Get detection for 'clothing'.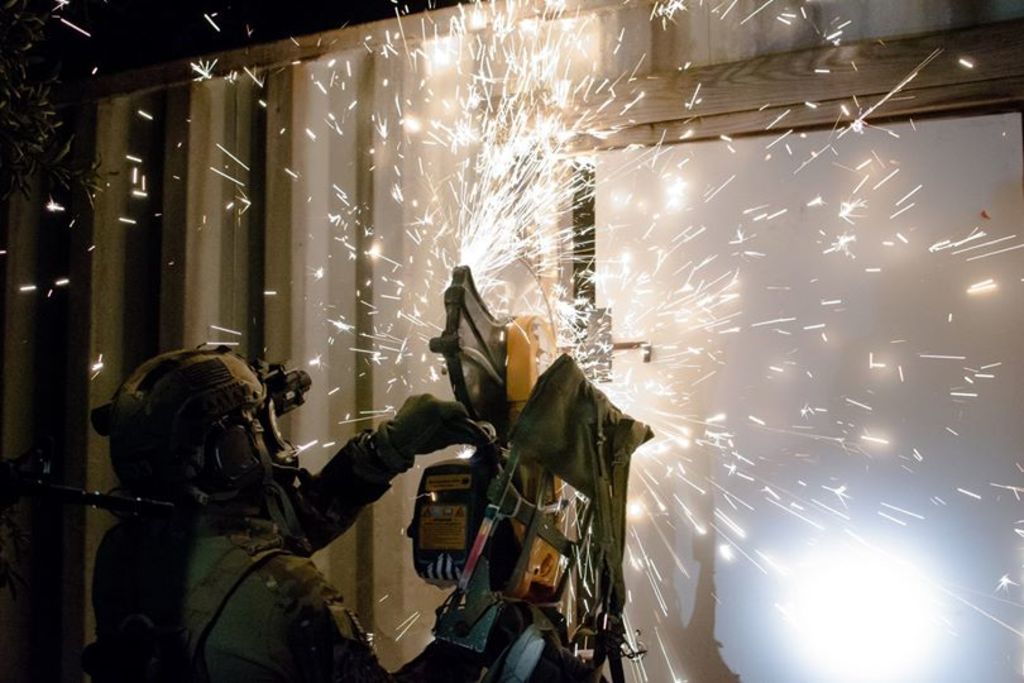
Detection: region(155, 505, 401, 682).
